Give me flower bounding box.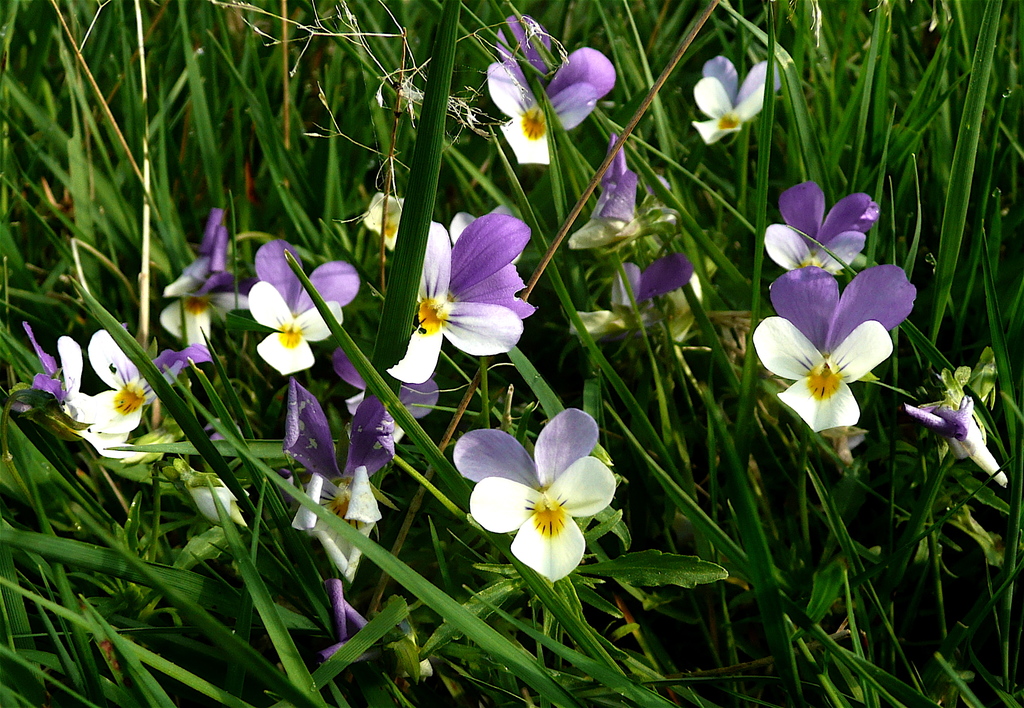
913, 399, 1012, 488.
